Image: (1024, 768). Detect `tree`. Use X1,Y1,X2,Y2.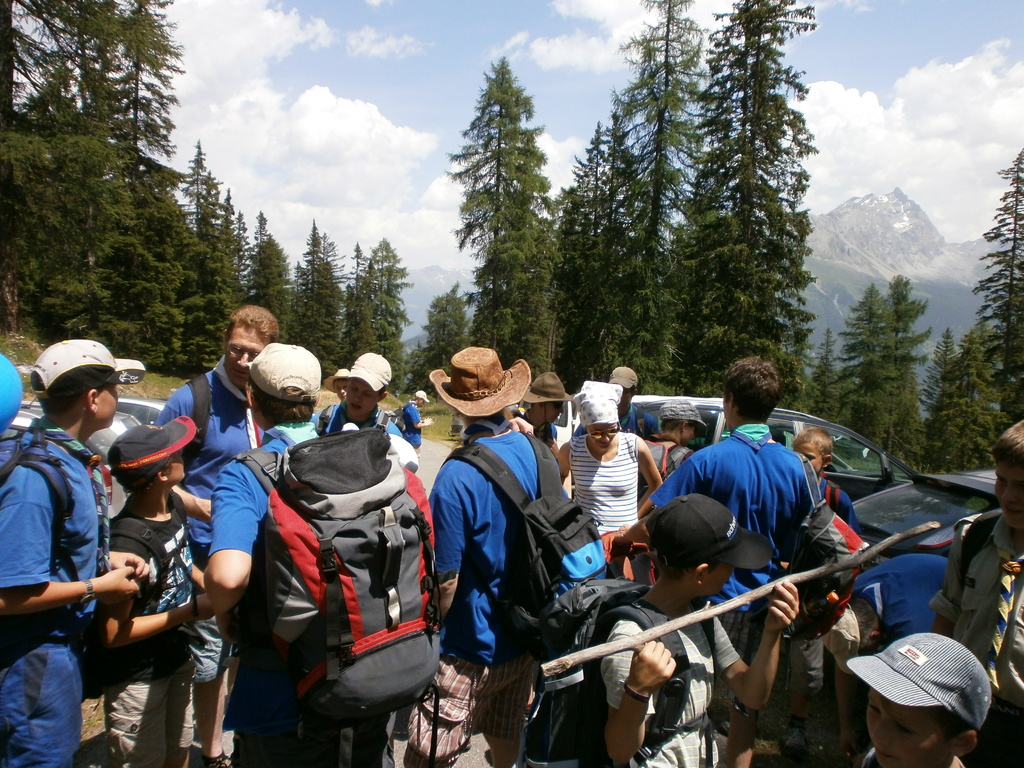
94,1,177,180.
